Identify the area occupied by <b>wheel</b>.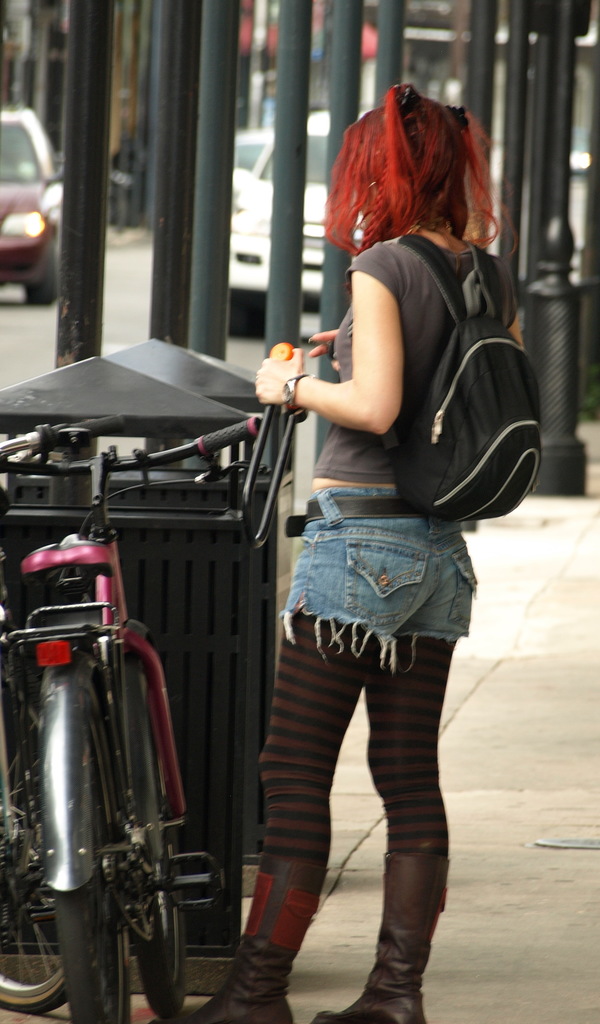
Area: {"left": 25, "top": 234, "right": 57, "bottom": 303}.
